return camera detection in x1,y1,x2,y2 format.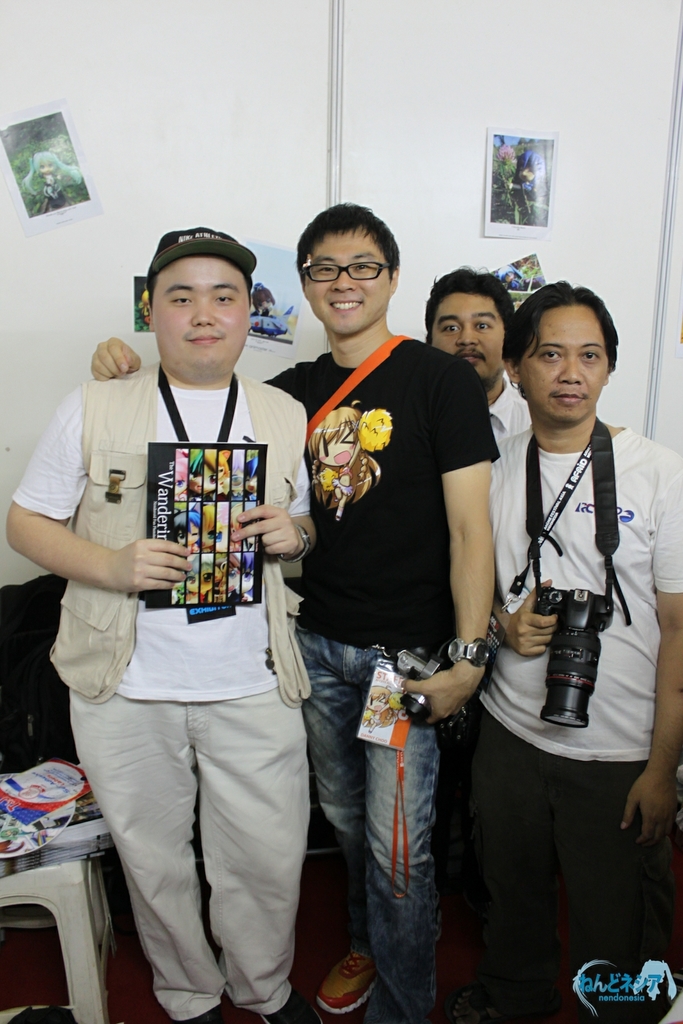
540,584,628,727.
